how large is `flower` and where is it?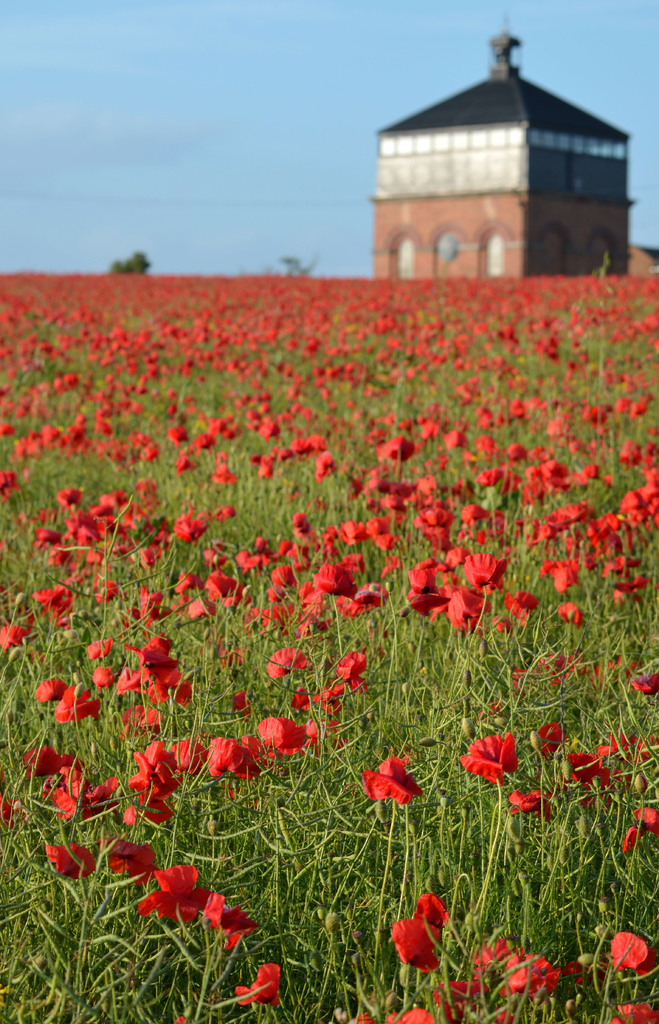
Bounding box: box=[174, 741, 212, 783].
